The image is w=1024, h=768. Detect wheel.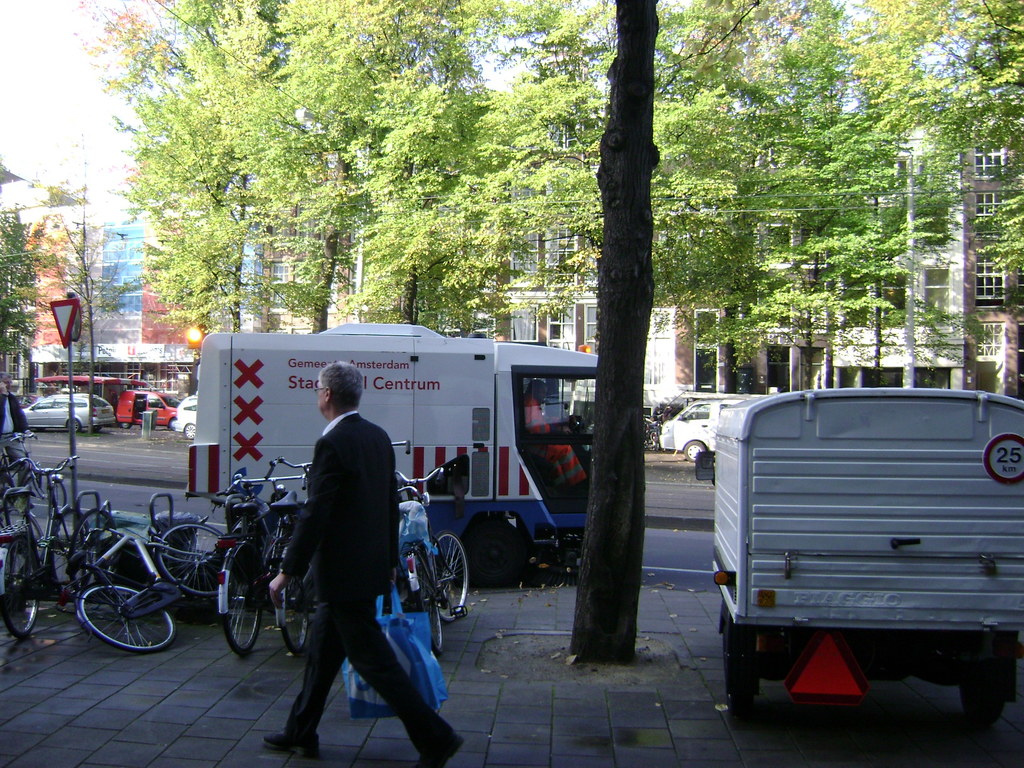
Detection: (168, 419, 174, 434).
